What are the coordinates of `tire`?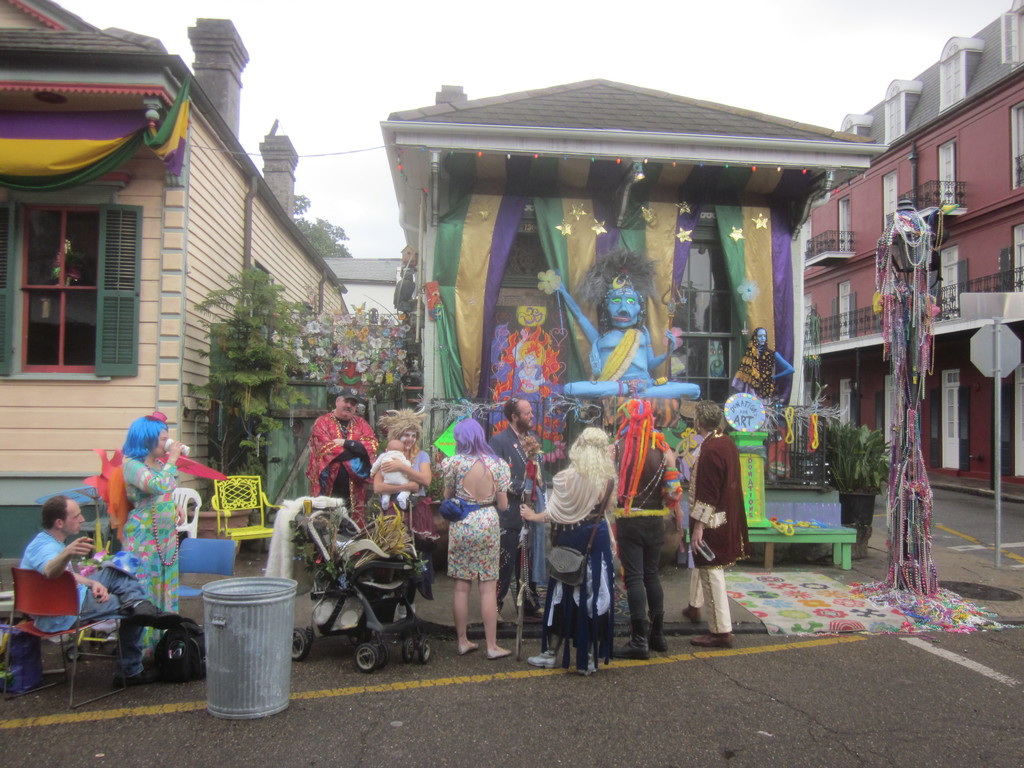
357:640:381:671.
